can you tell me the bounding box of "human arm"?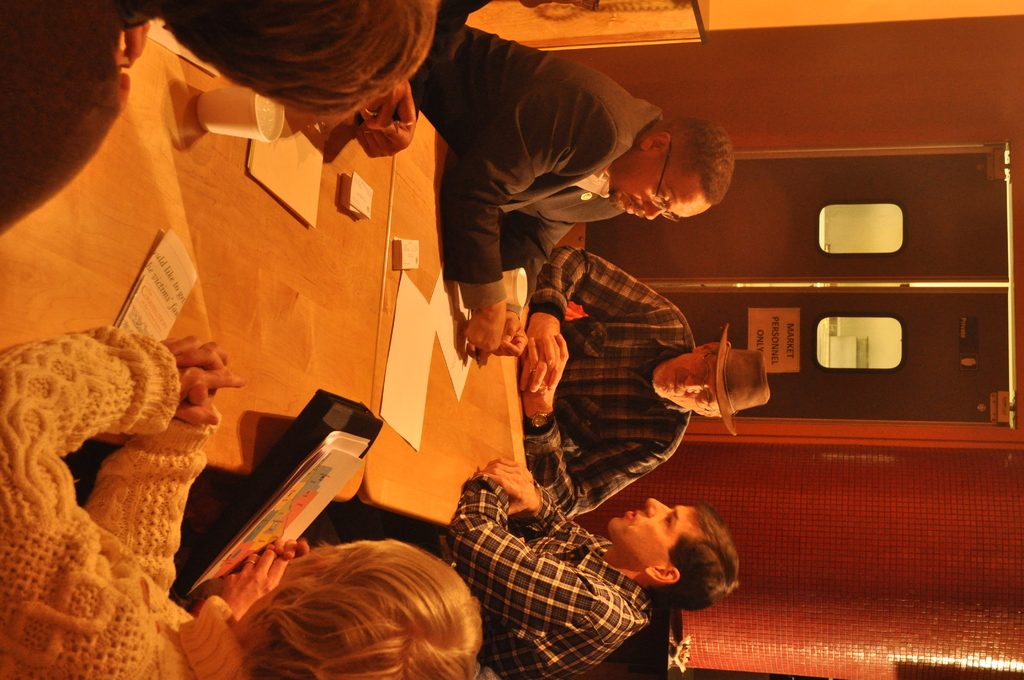
[left=518, top=239, right=687, bottom=336].
